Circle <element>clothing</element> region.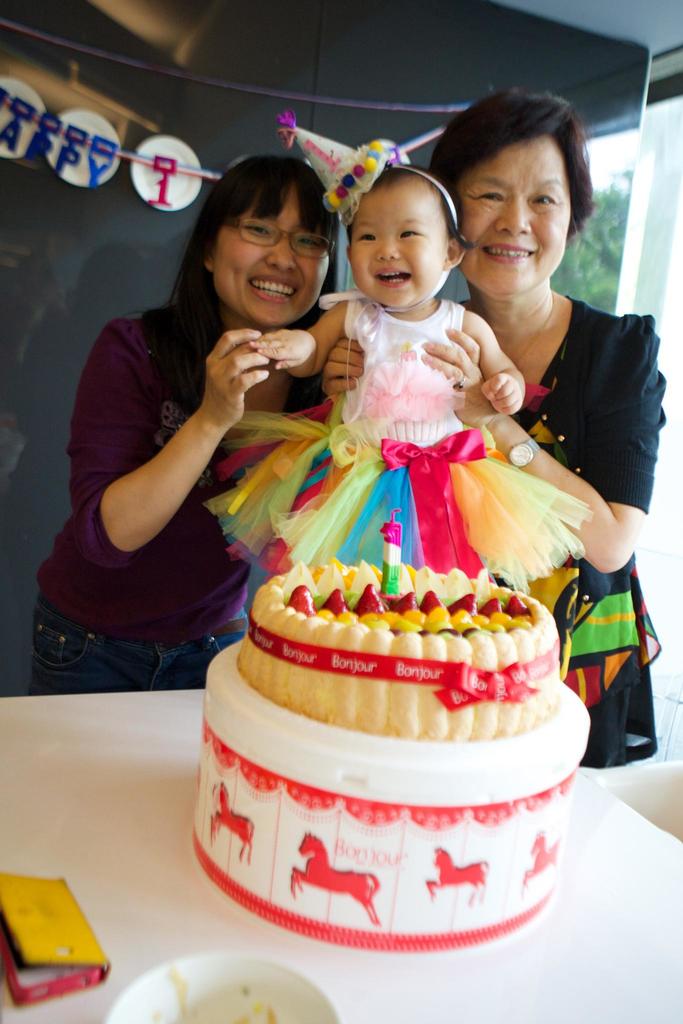
Region: bbox=(55, 204, 307, 707).
